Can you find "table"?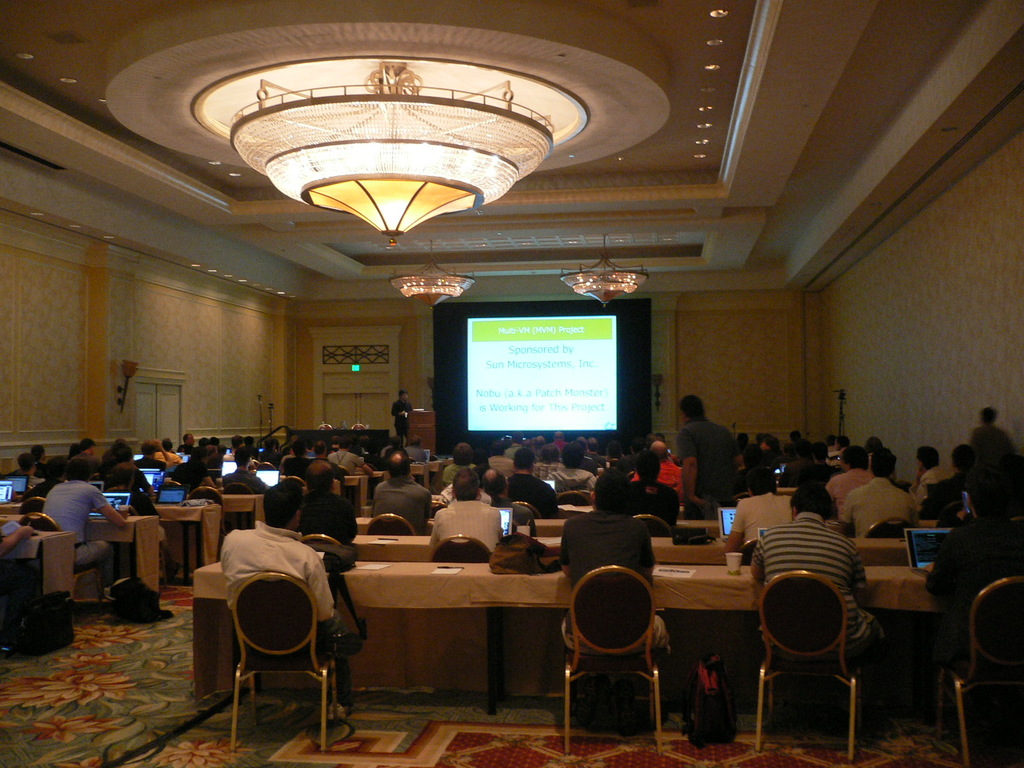
Yes, bounding box: Rect(190, 558, 930, 704).
